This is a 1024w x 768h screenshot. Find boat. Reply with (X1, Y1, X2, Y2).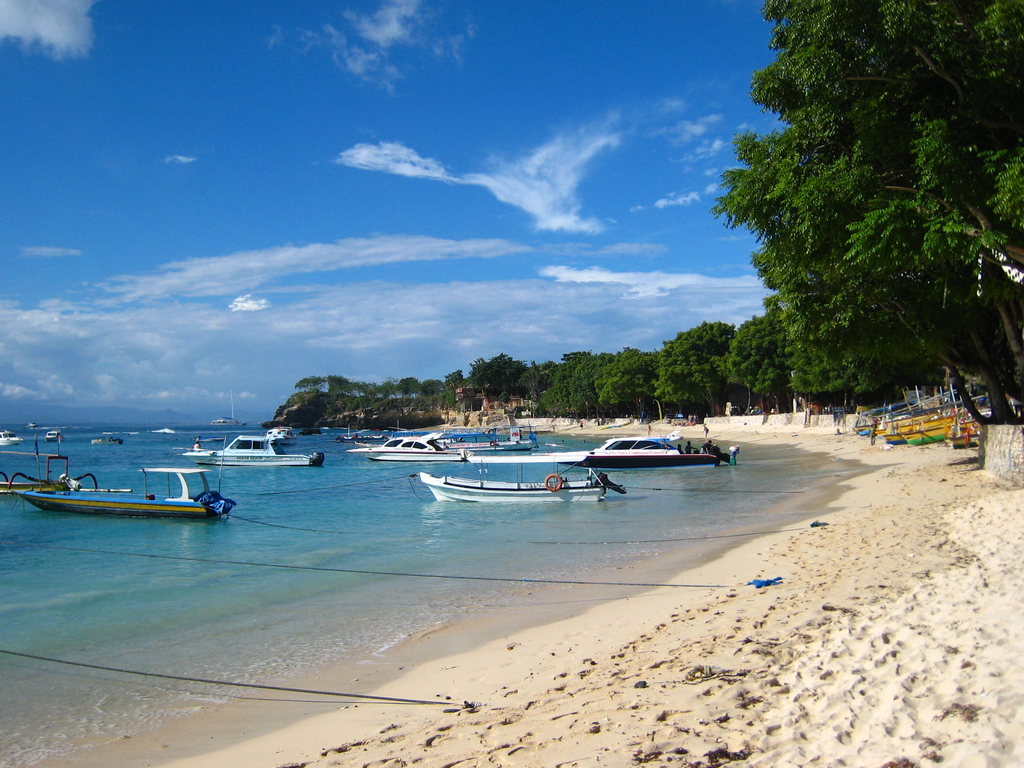
(533, 431, 717, 474).
